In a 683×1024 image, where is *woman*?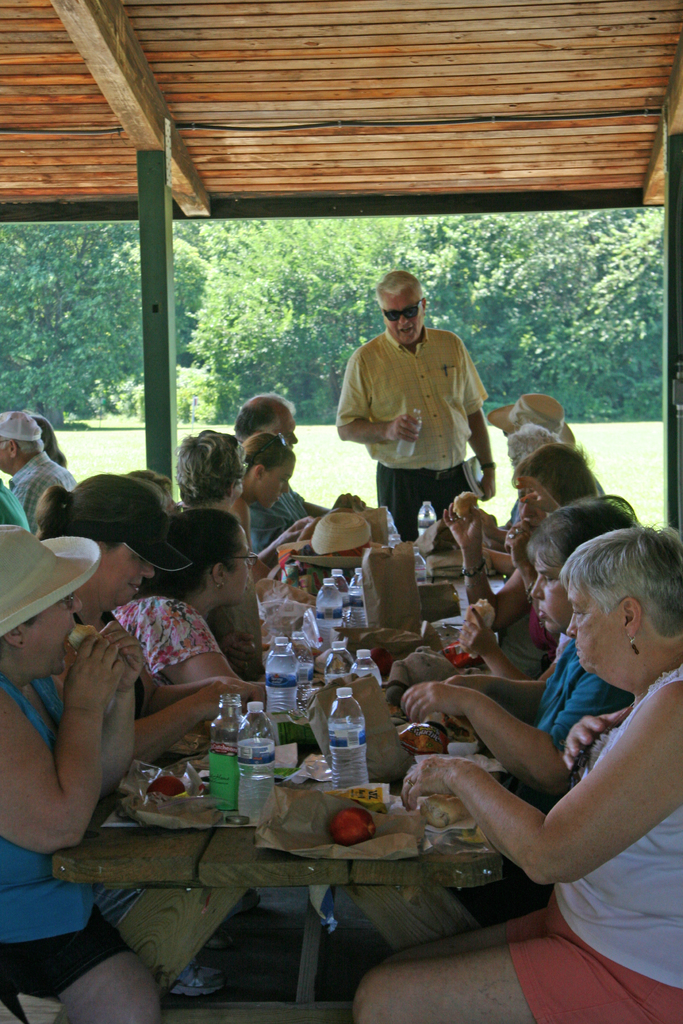
BBox(224, 428, 320, 590).
